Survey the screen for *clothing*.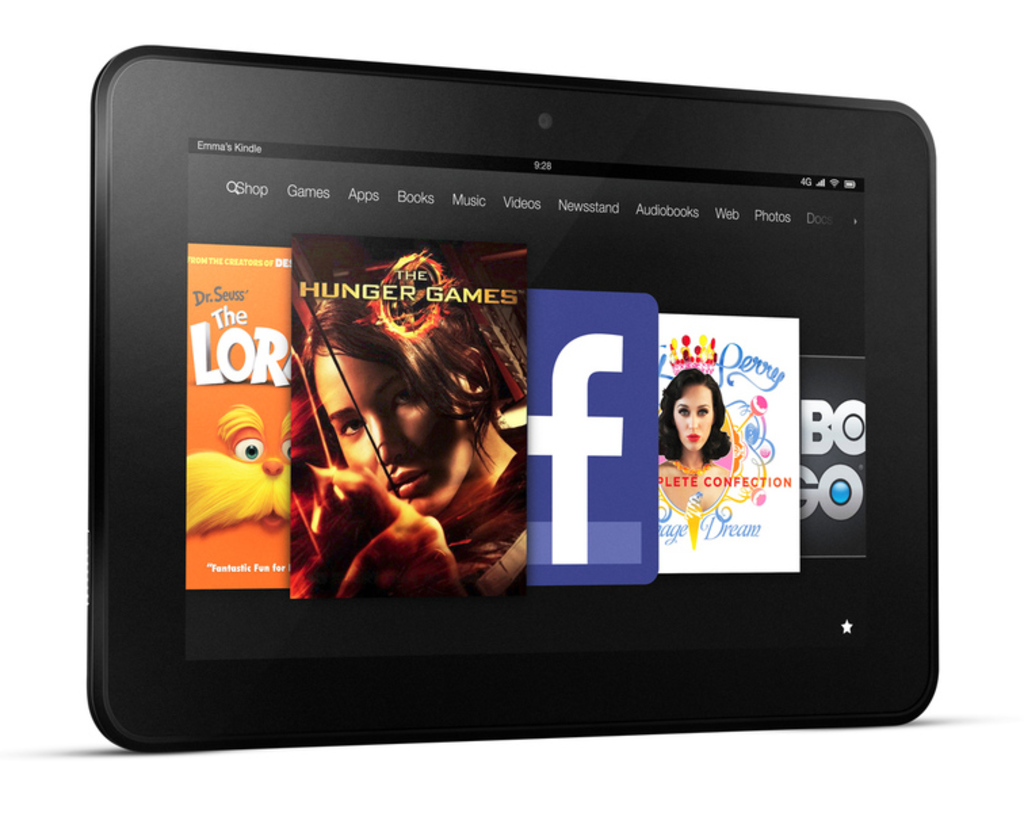
Survey found: <region>442, 454, 528, 593</region>.
